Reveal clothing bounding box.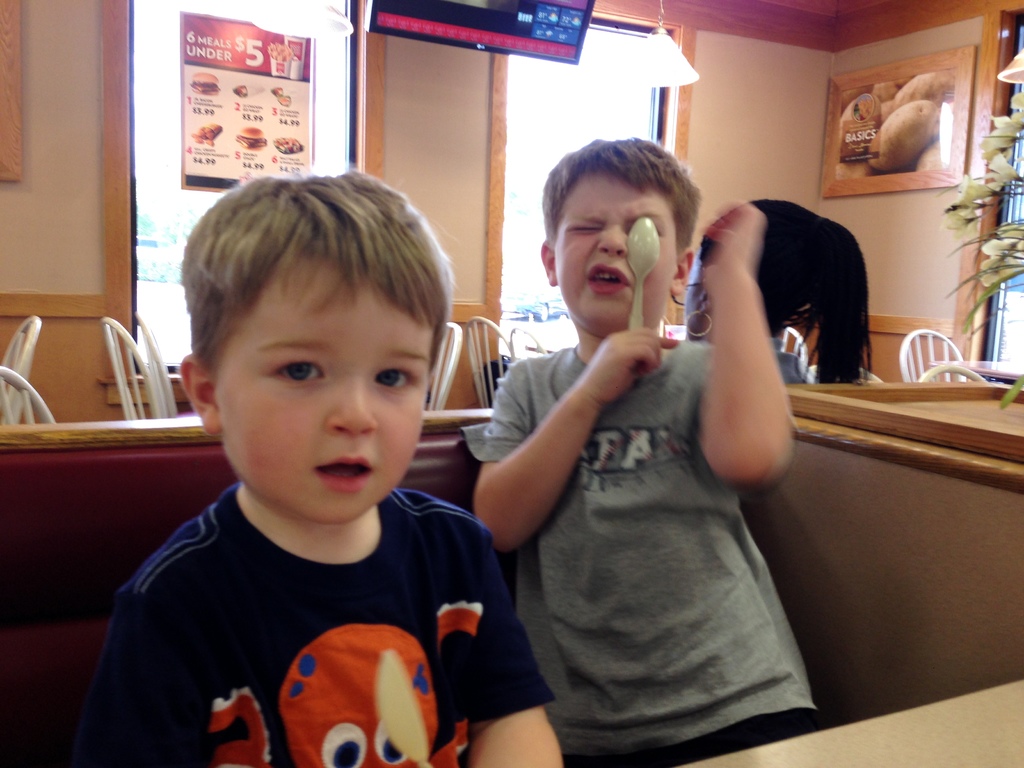
Revealed: rect(461, 344, 814, 767).
